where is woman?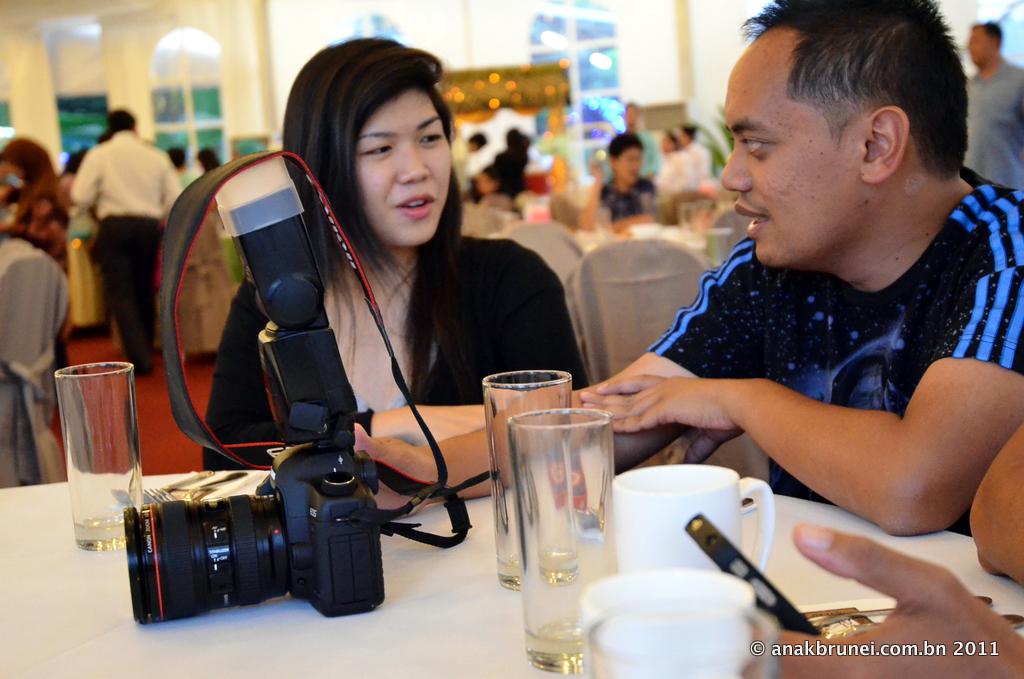
select_region(0, 134, 71, 260).
